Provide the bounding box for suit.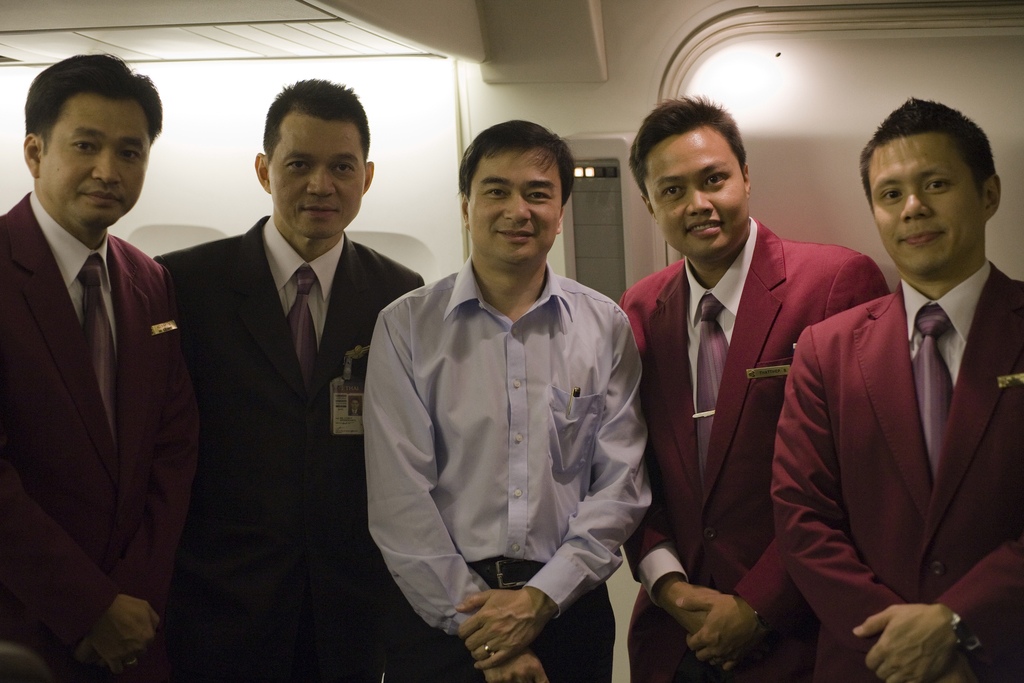
[772,256,1023,682].
